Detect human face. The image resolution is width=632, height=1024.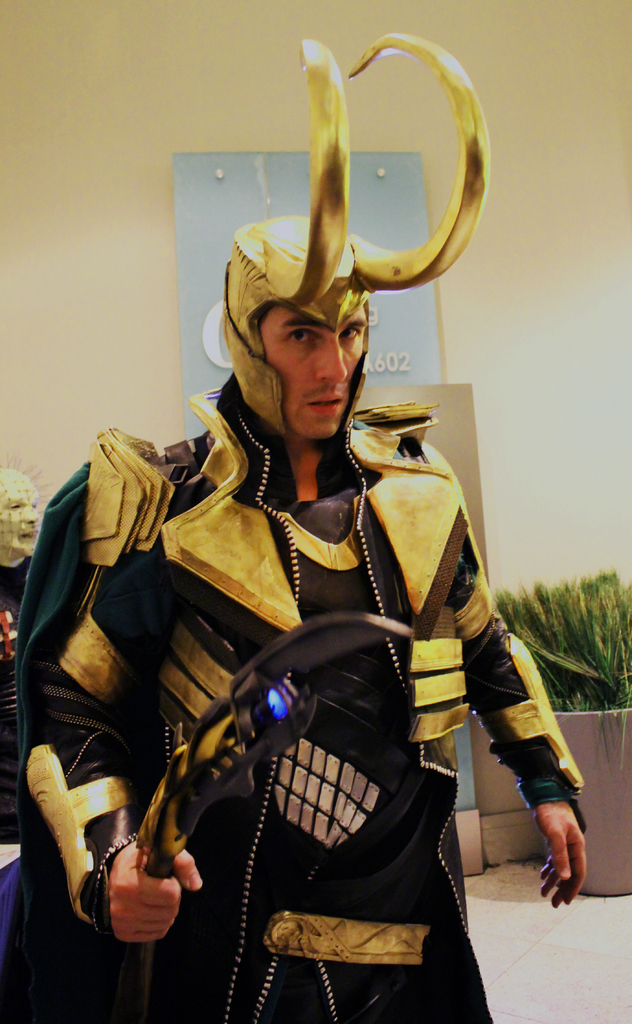
{"x1": 264, "y1": 323, "x2": 374, "y2": 447}.
